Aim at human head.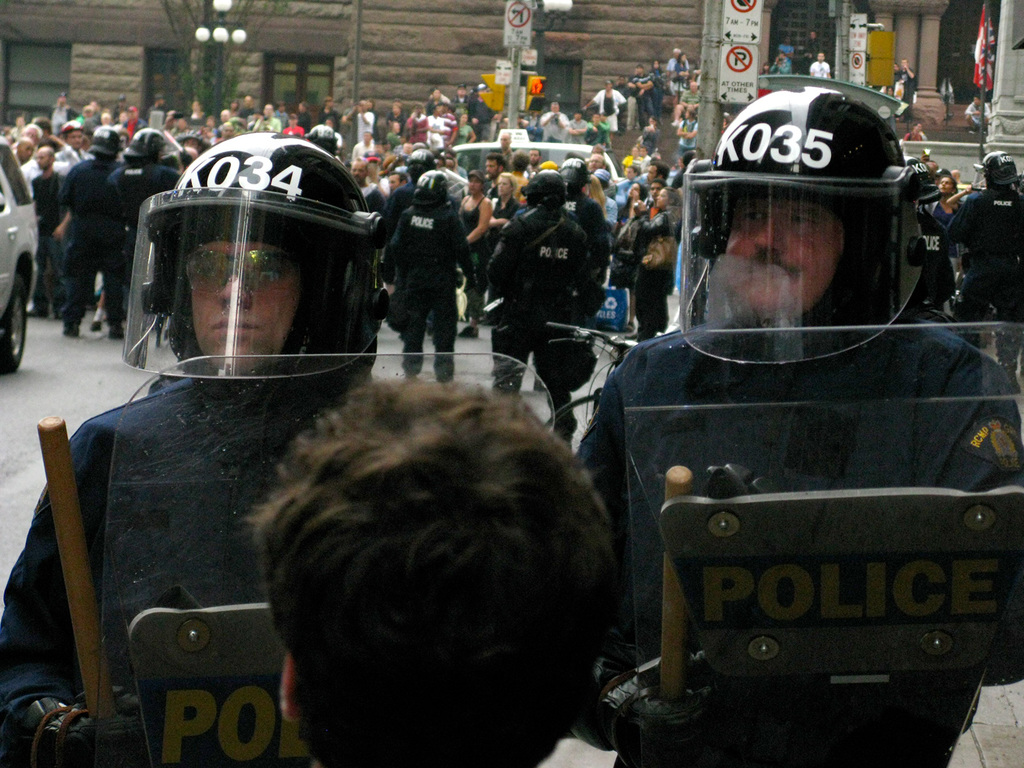
Aimed at [647, 116, 657, 128].
